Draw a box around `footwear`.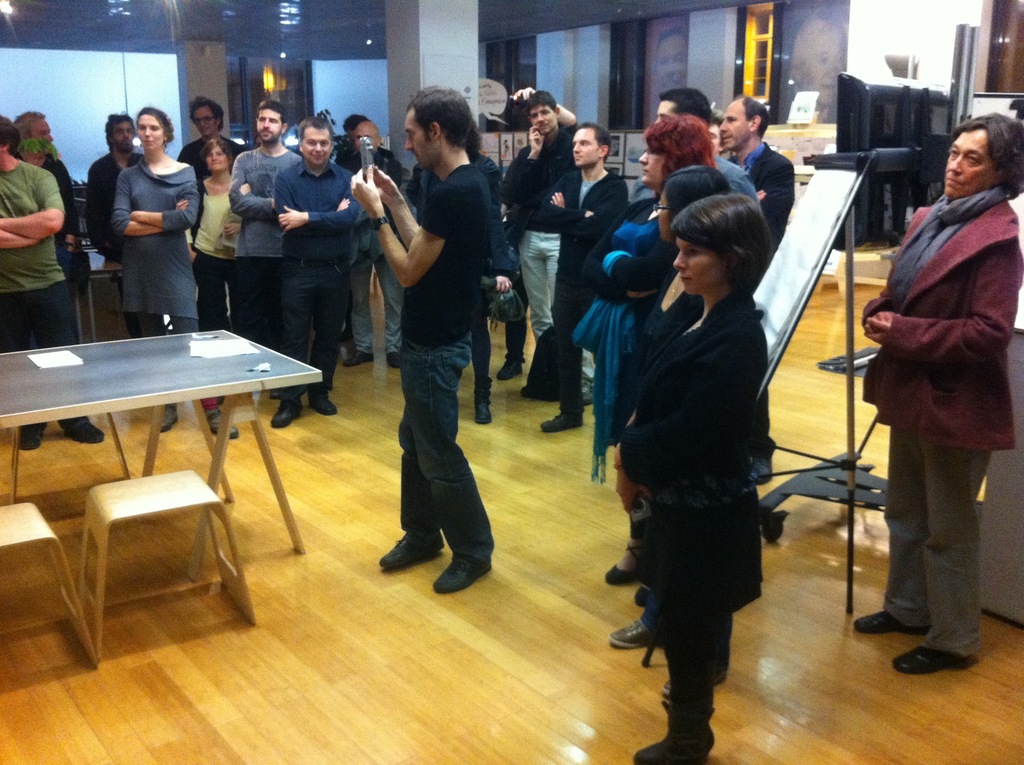
<bbox>374, 526, 448, 574</bbox>.
